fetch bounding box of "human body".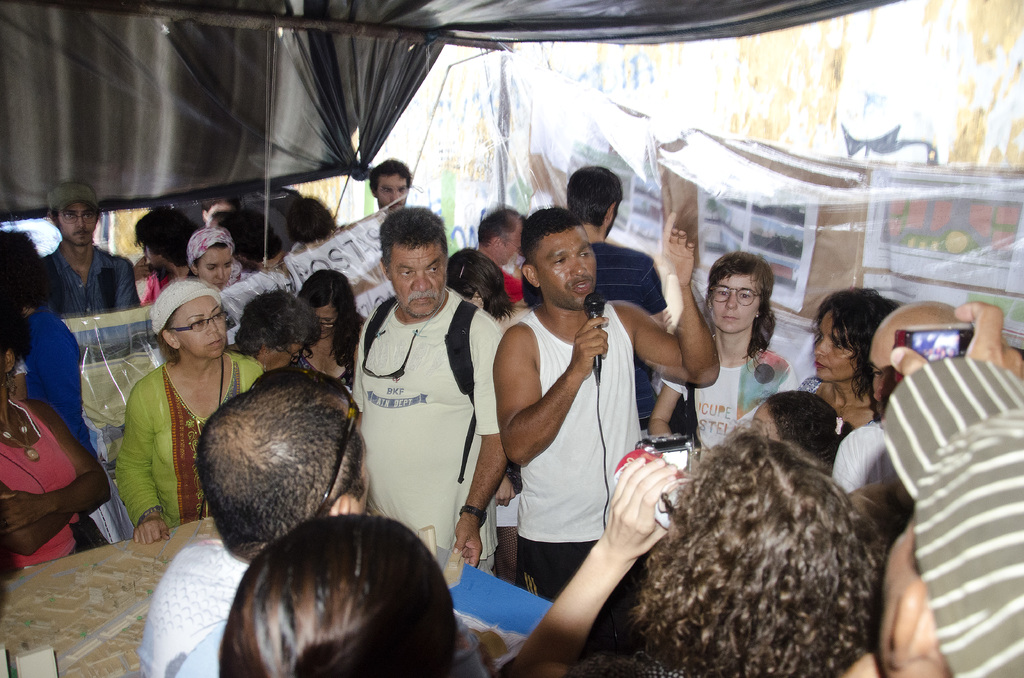
Bbox: [319, 194, 492, 634].
